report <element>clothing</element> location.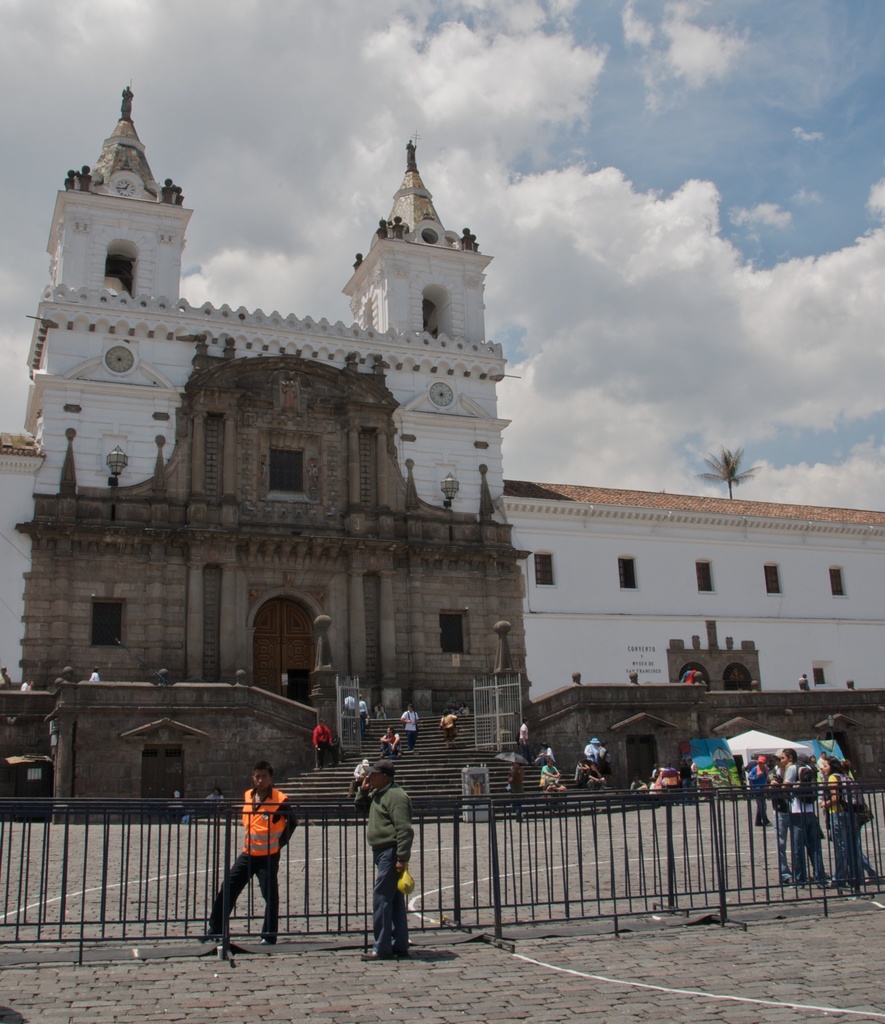
Report: 532/751/556/769.
